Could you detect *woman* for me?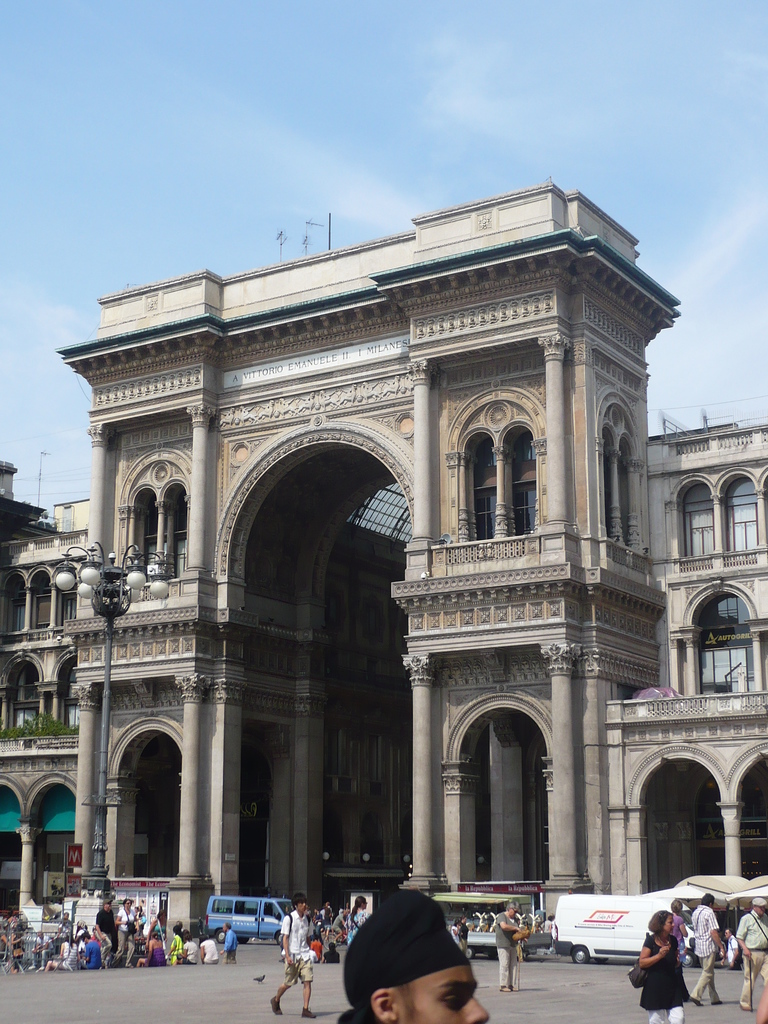
Detection result: {"x1": 10, "y1": 922, "x2": 26, "y2": 975}.
